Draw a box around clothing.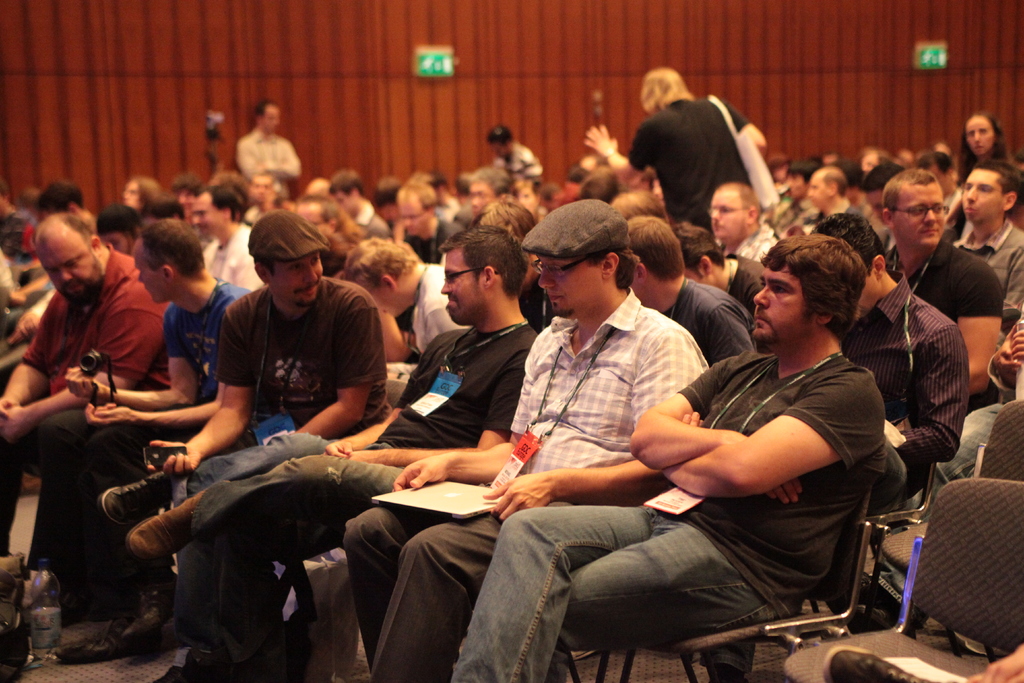
228, 124, 304, 201.
